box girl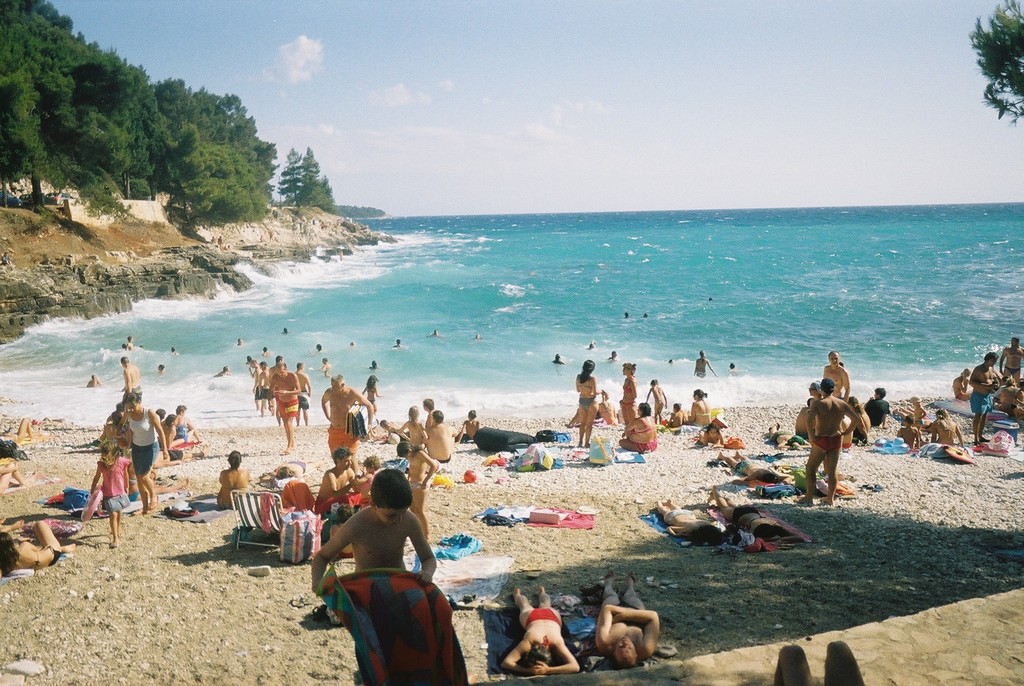
detection(218, 446, 250, 507)
